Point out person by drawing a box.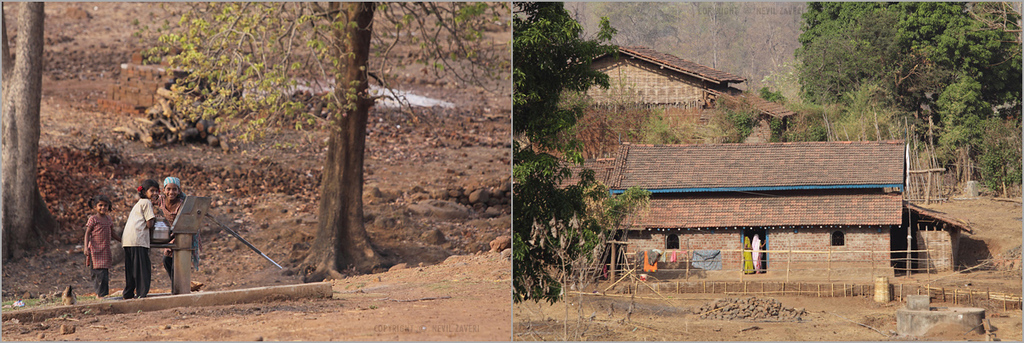
Rect(165, 171, 184, 291).
